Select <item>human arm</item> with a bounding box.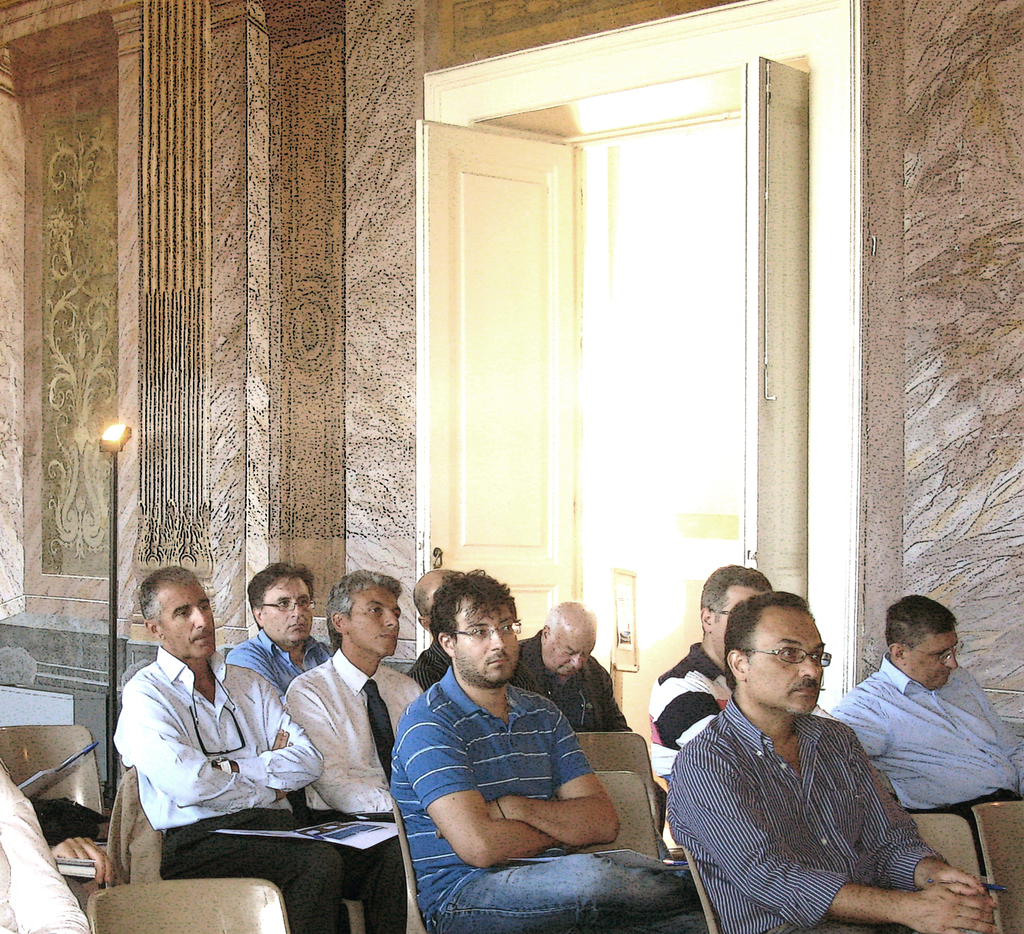
(867,815,988,892).
